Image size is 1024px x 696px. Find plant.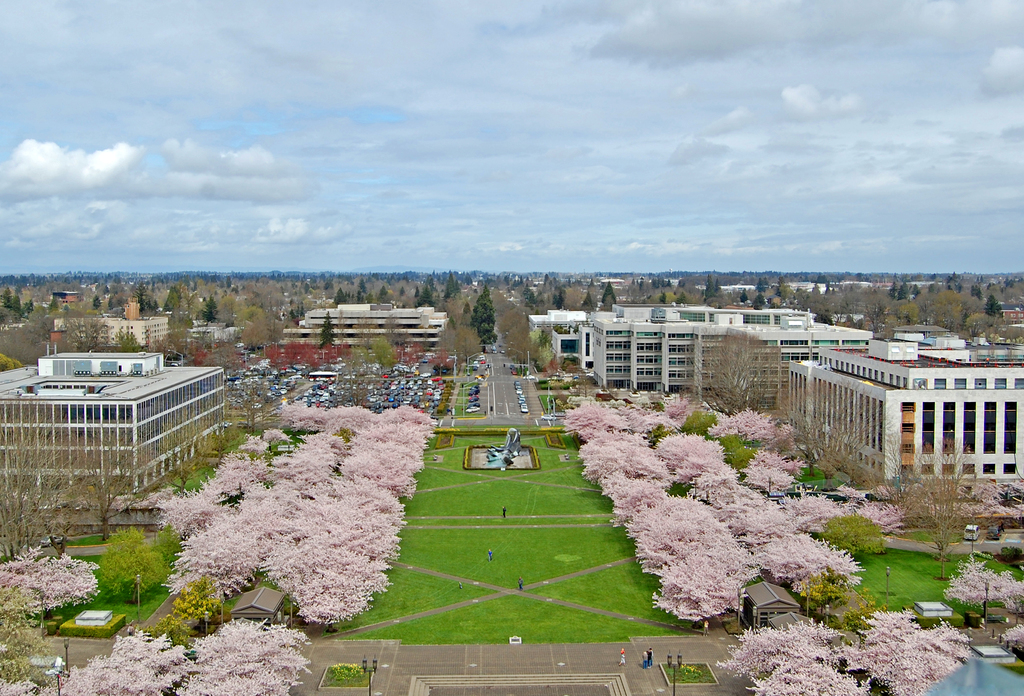
bbox=[536, 387, 584, 431].
